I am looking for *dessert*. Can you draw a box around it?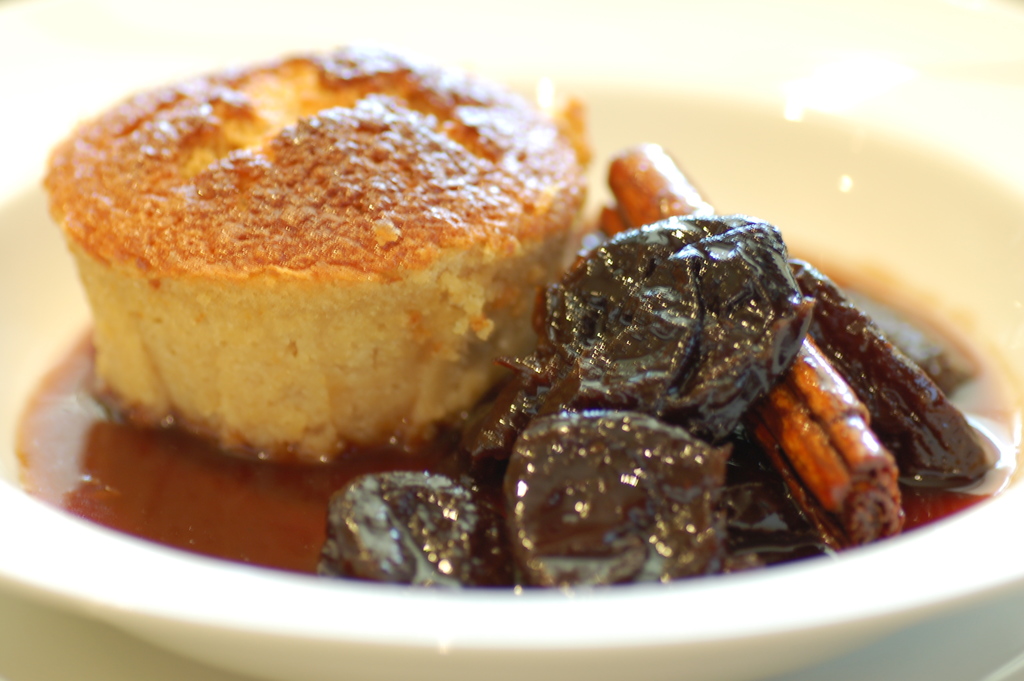
Sure, the bounding box is box=[14, 42, 1023, 593].
